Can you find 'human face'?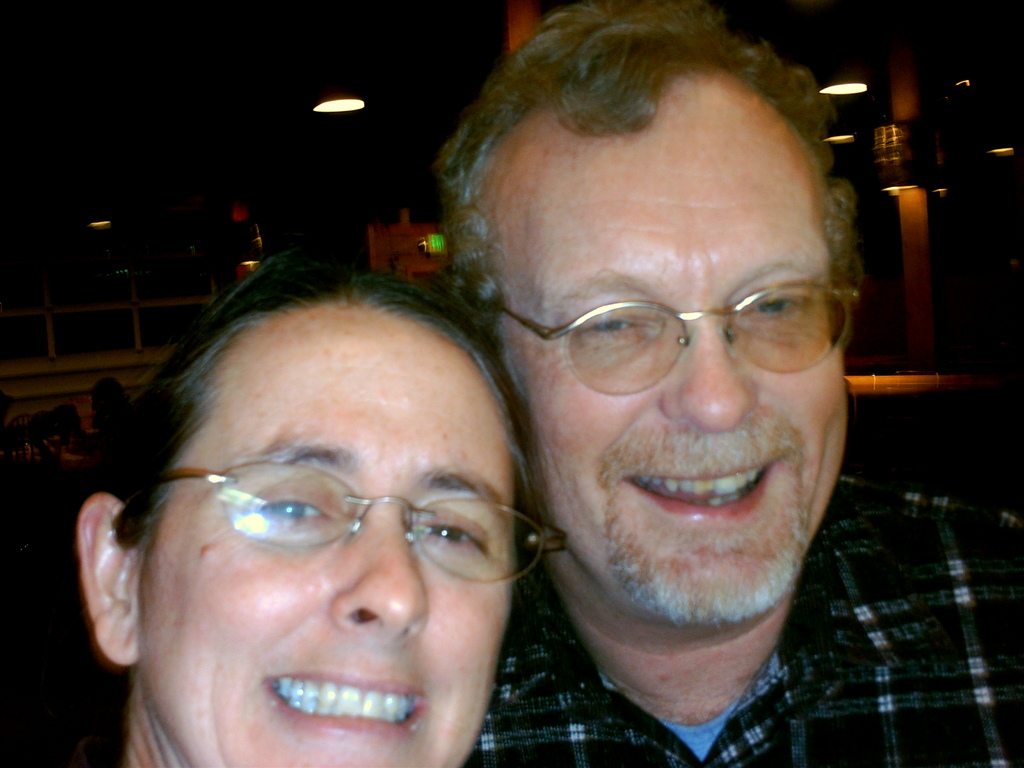
Yes, bounding box: <box>139,301,515,767</box>.
